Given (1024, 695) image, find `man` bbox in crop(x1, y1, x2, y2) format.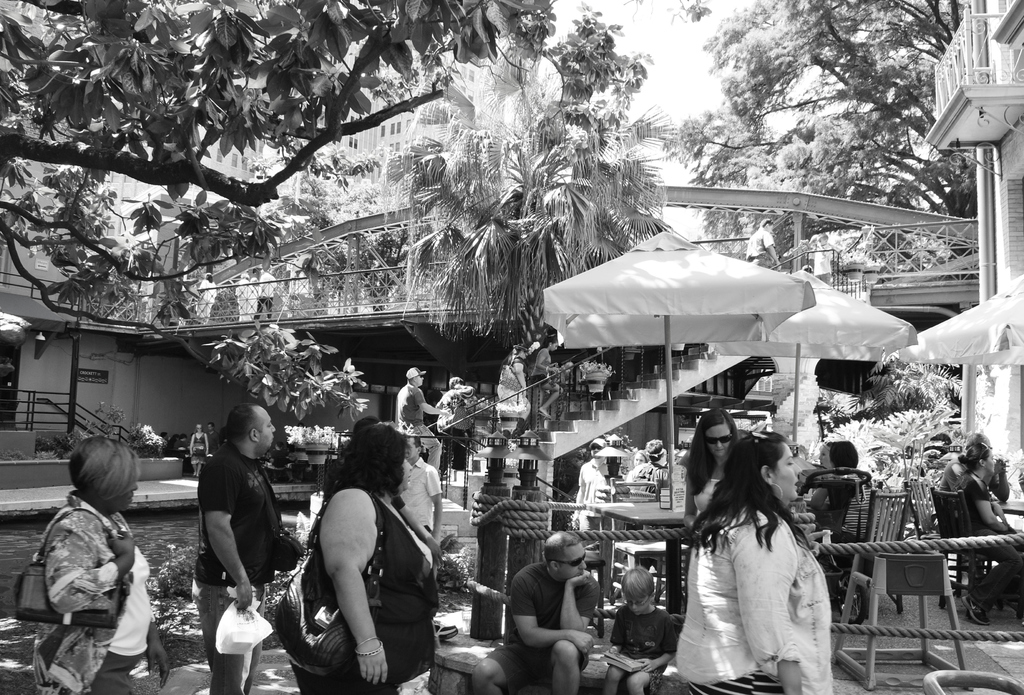
crop(394, 432, 445, 545).
